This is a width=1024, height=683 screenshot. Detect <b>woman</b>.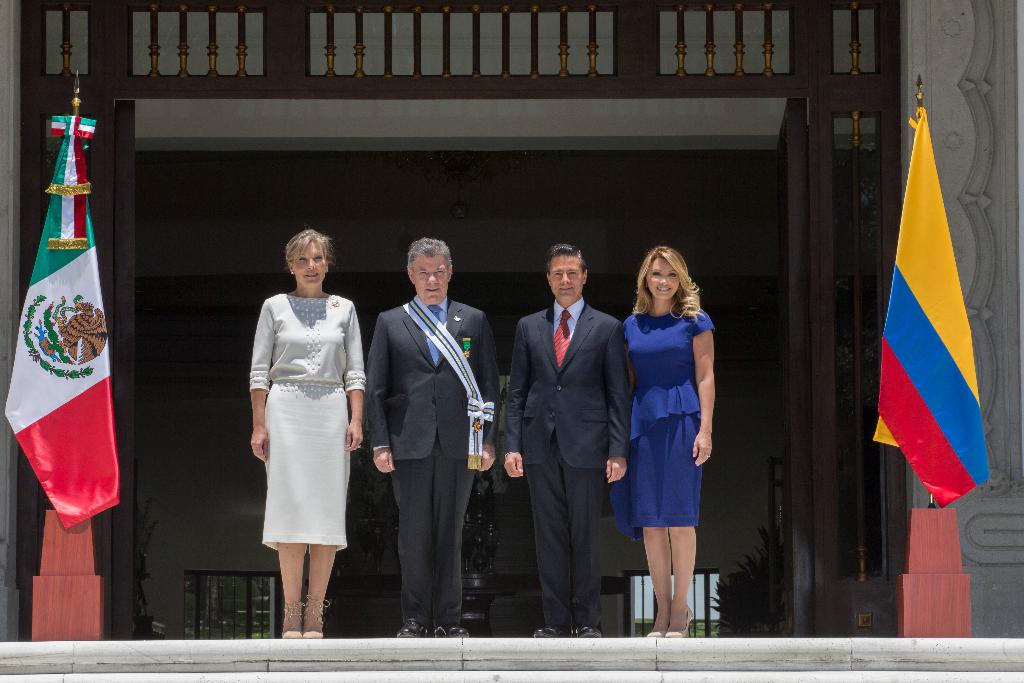
pyautogui.locateOnScreen(609, 245, 717, 638).
